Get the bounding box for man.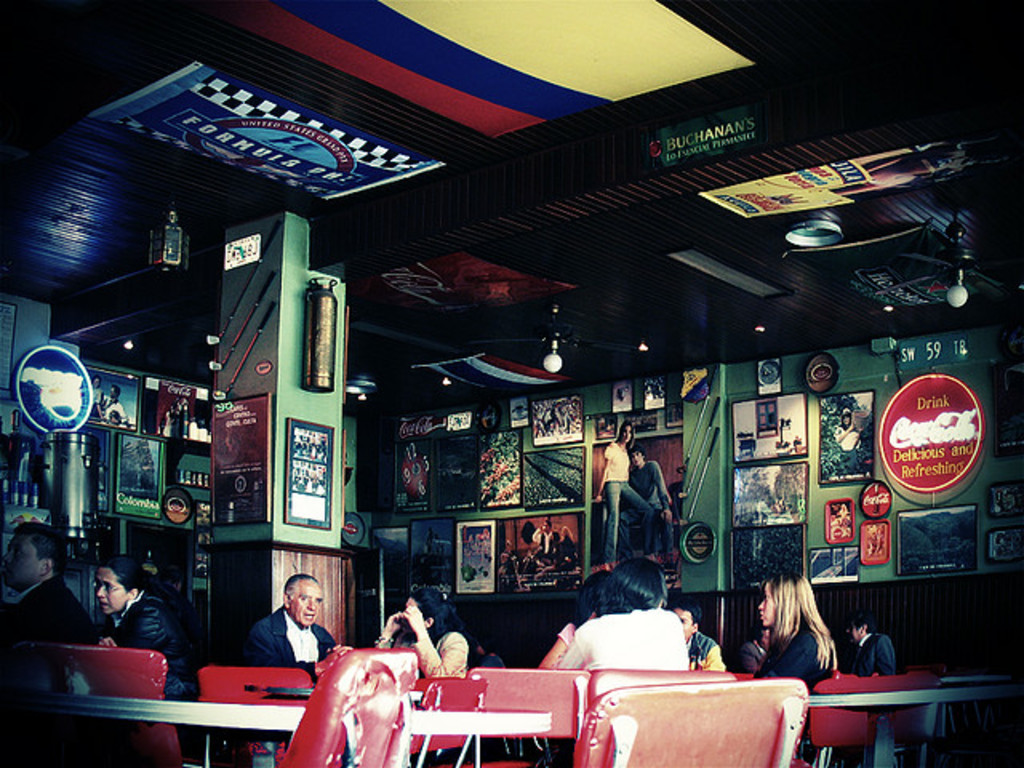
Rect(102, 386, 131, 434).
